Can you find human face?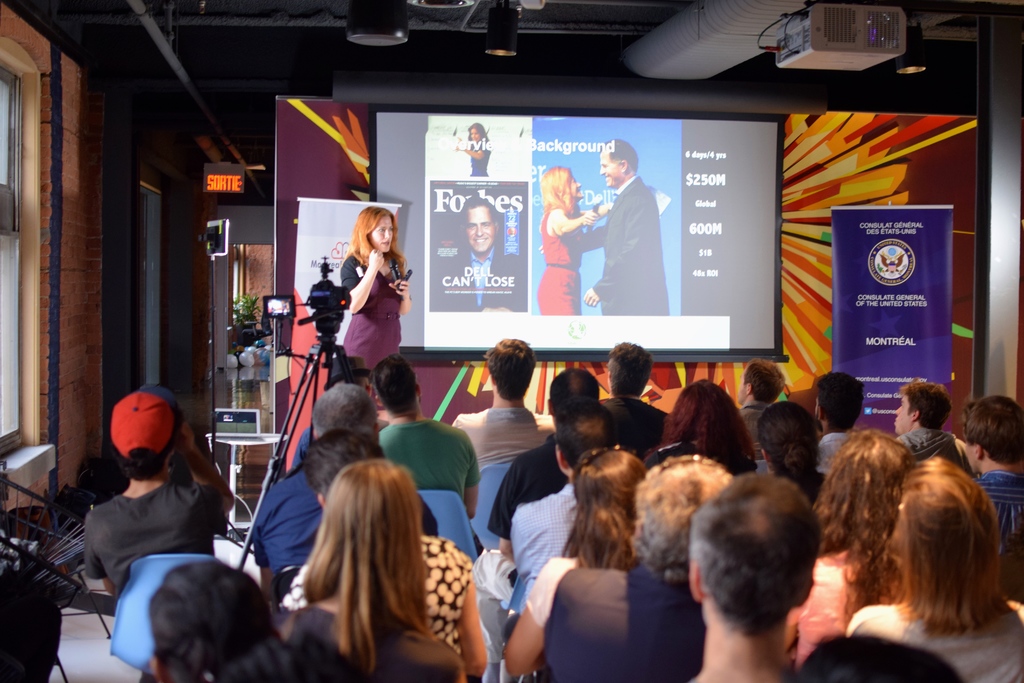
Yes, bounding box: {"x1": 468, "y1": 209, "x2": 497, "y2": 252}.
